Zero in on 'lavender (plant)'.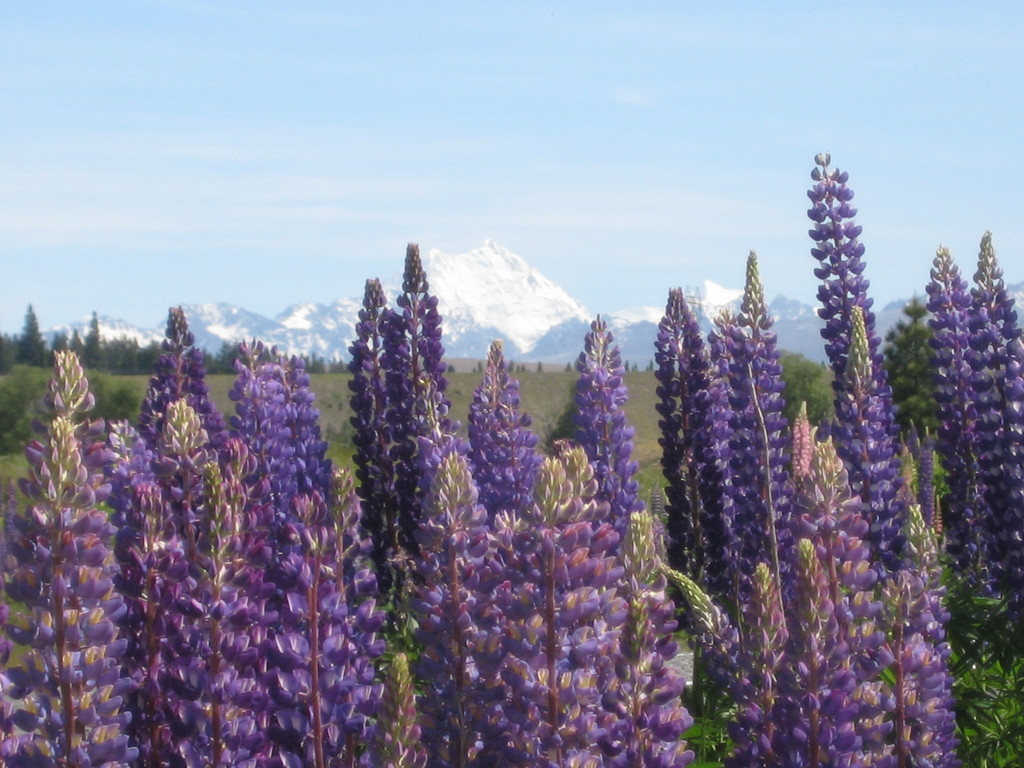
Zeroed in: detection(466, 335, 556, 514).
